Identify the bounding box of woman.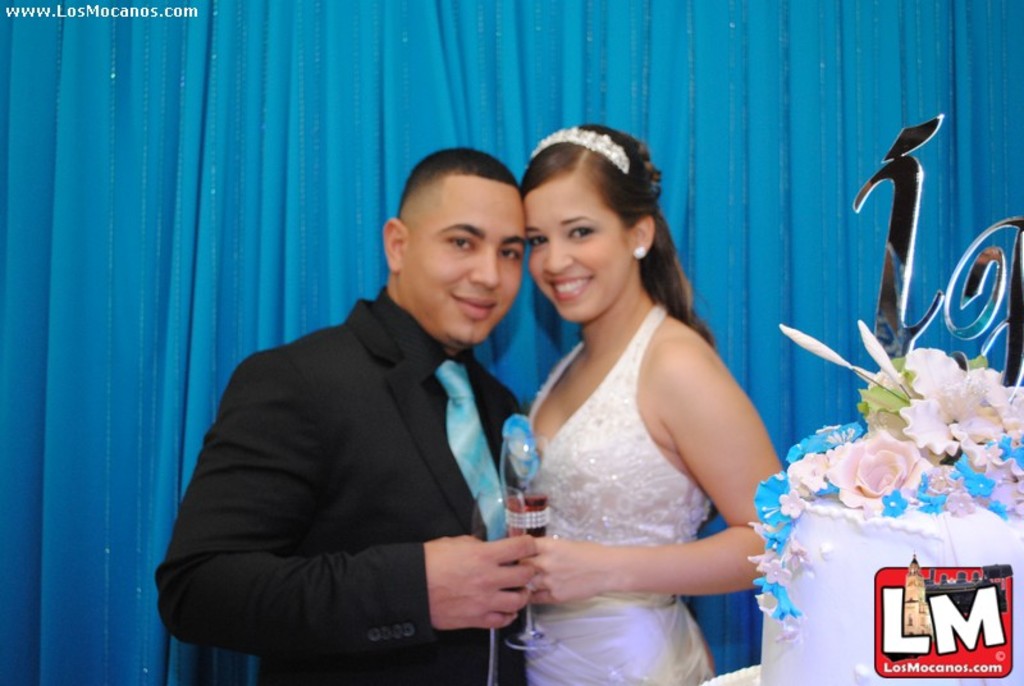
region(483, 116, 800, 685).
